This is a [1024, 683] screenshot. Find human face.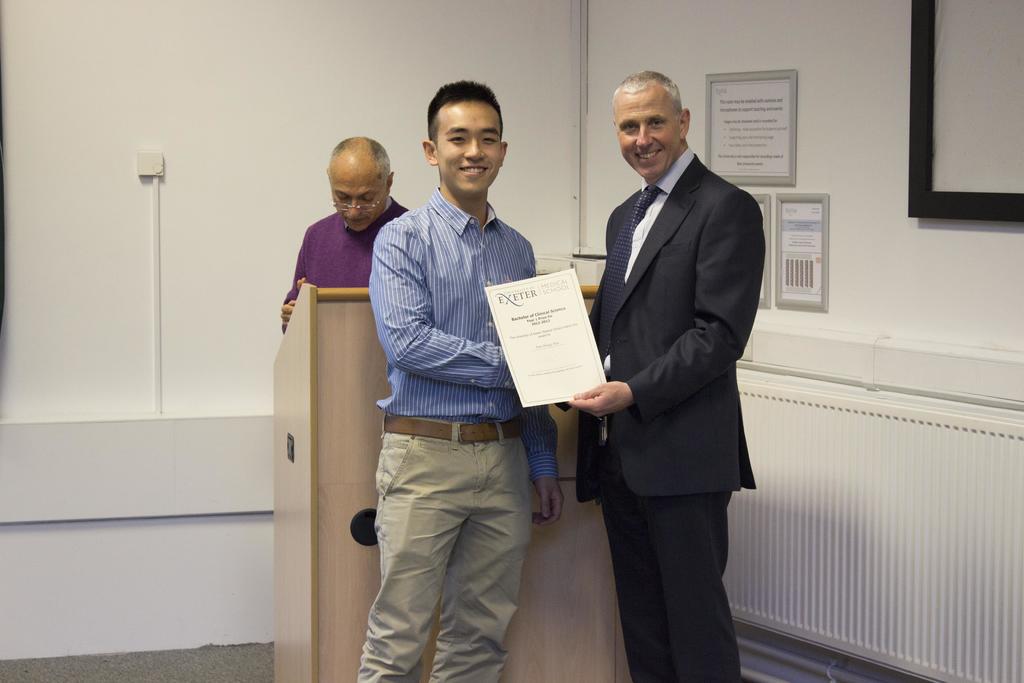
Bounding box: locate(330, 173, 388, 232).
